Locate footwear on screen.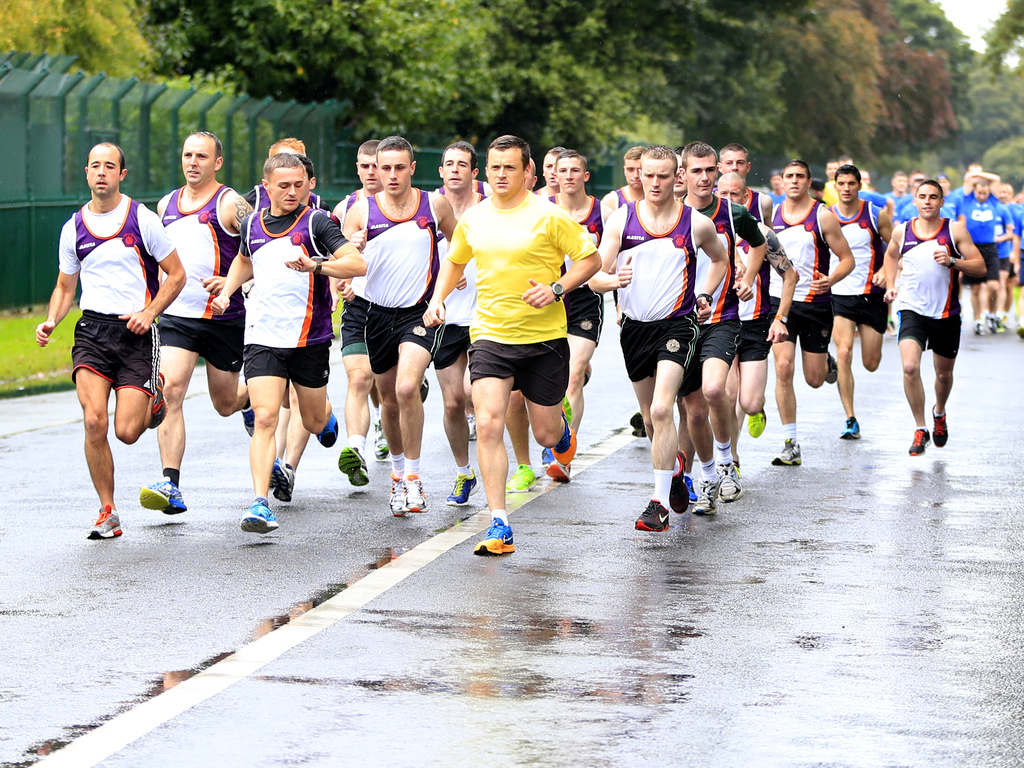
On screen at left=375, top=410, right=392, bottom=452.
